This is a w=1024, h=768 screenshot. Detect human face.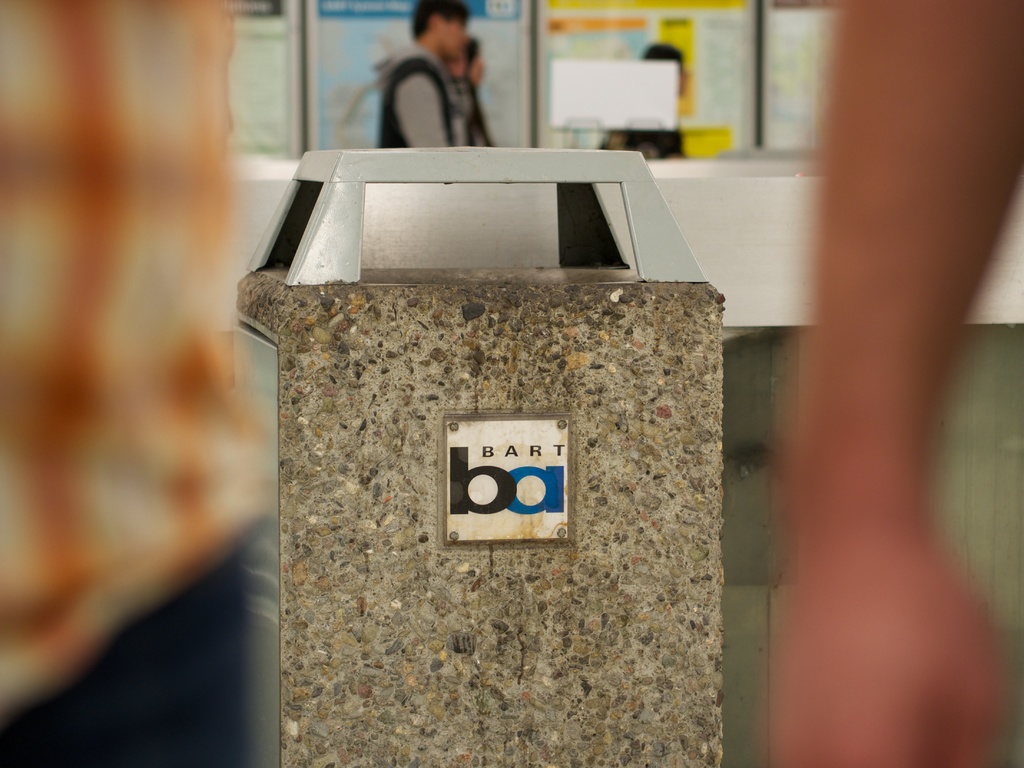
[439, 17, 467, 61].
